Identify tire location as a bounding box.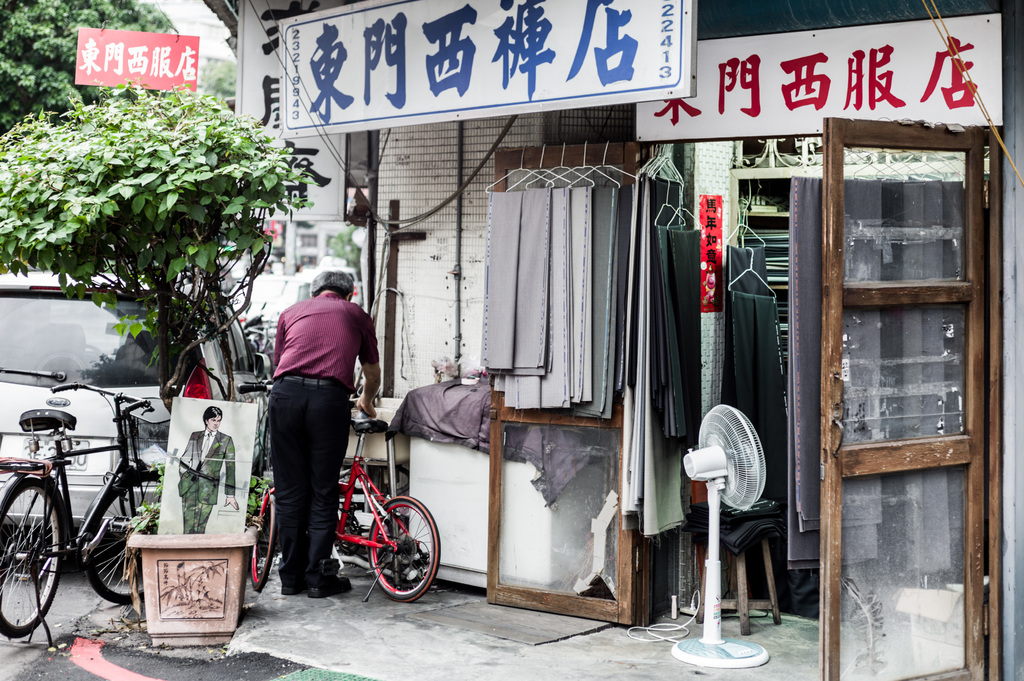
{"x1": 85, "y1": 463, "x2": 171, "y2": 600}.
